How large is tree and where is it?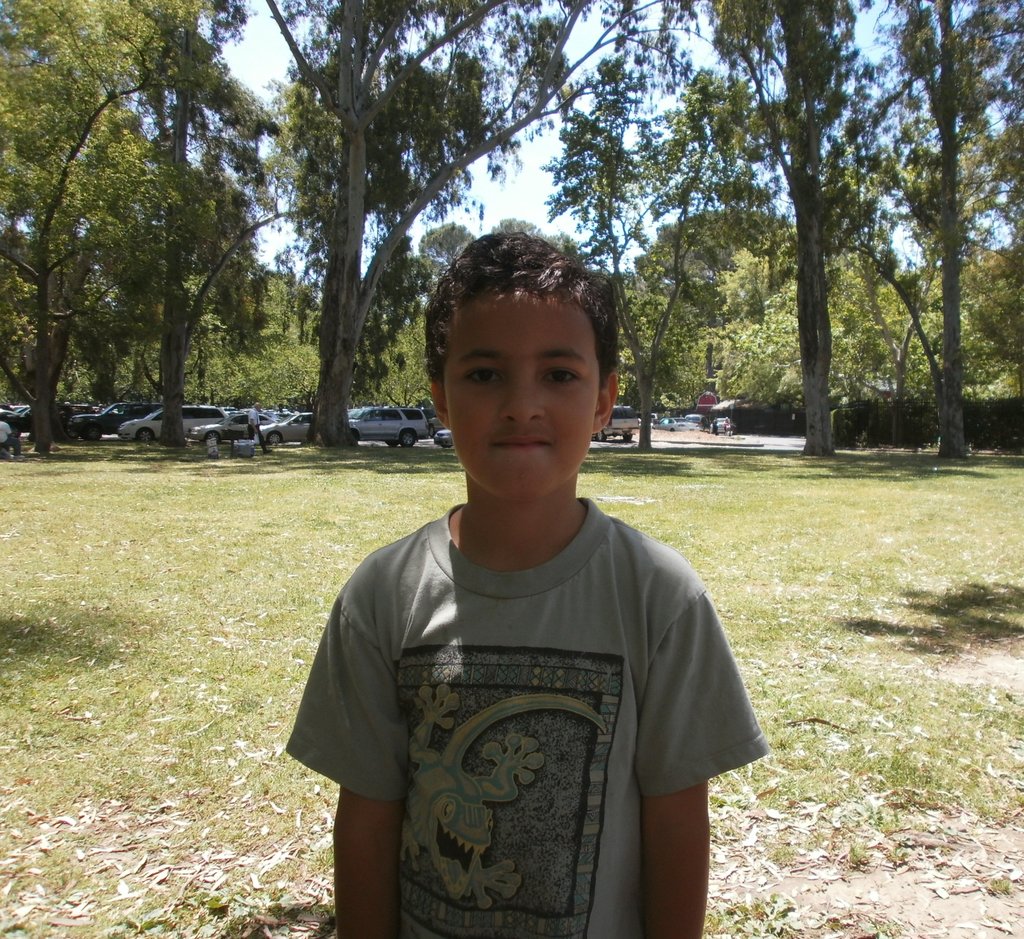
Bounding box: bbox=[63, 0, 302, 449].
